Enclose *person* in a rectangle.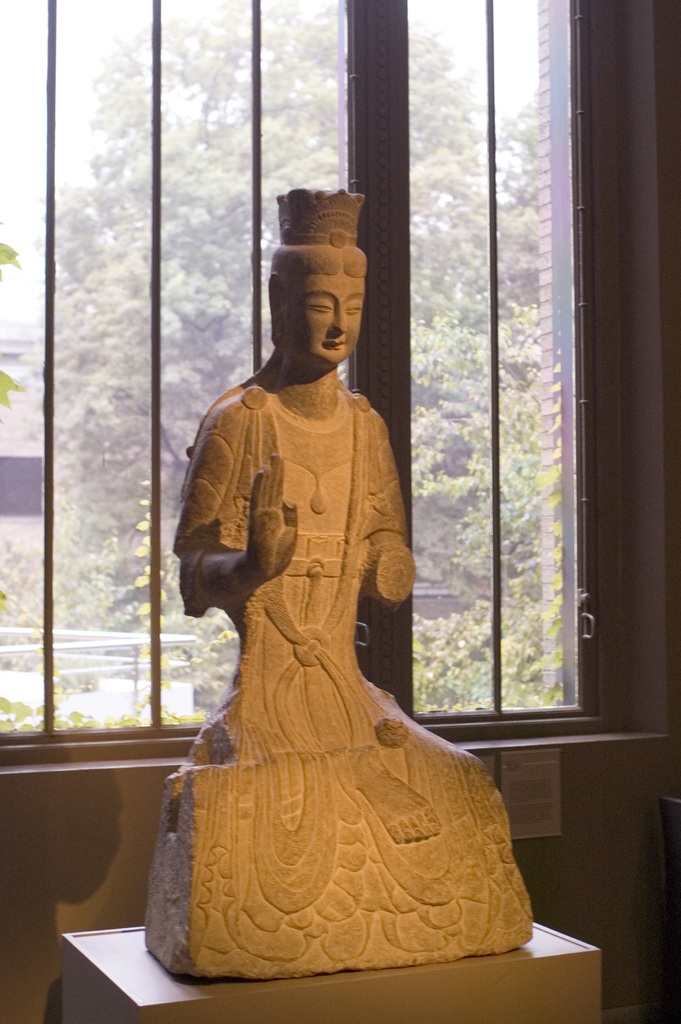
detection(187, 206, 525, 994).
